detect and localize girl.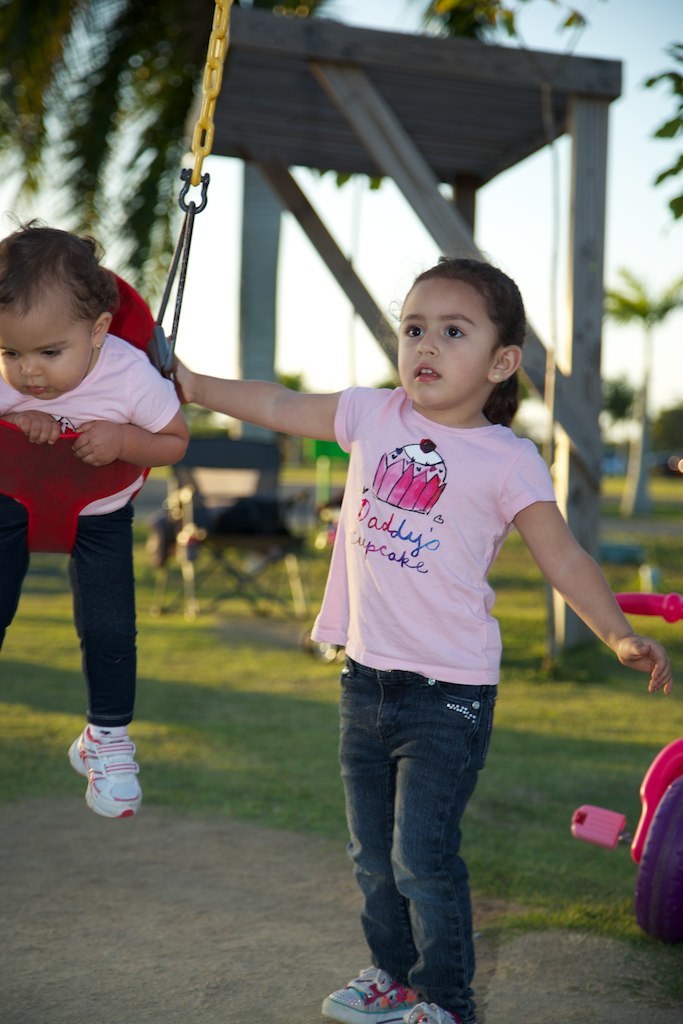
Localized at (0,219,191,816).
